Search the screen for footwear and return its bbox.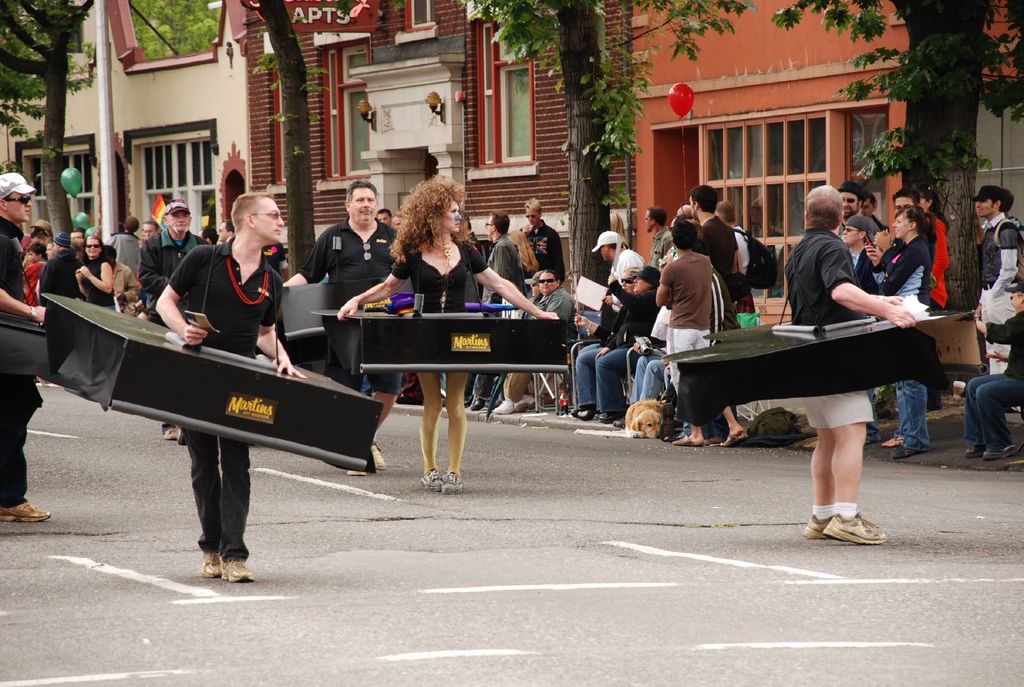
Found: detection(670, 436, 701, 448).
